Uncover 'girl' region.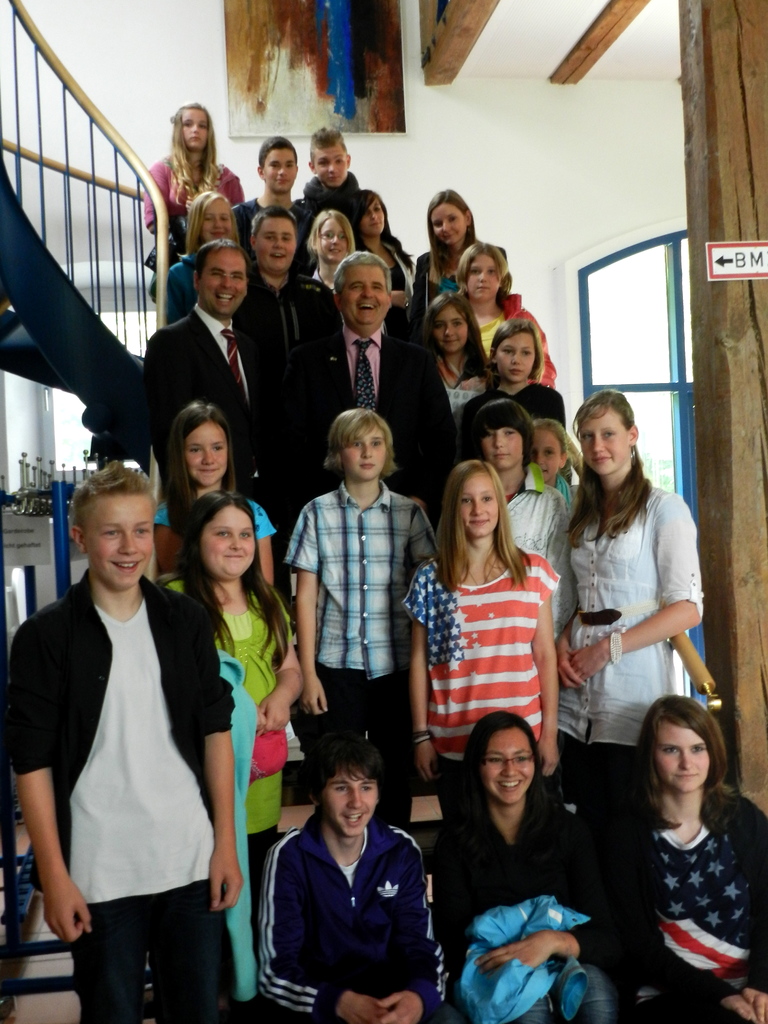
Uncovered: region(147, 404, 273, 585).
